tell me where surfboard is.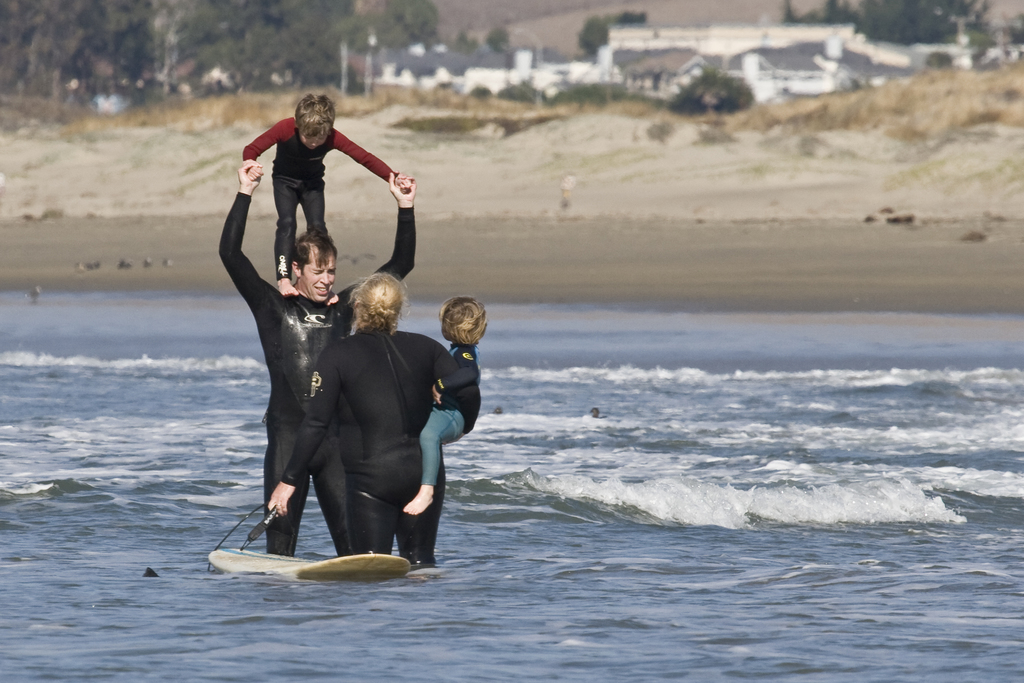
surfboard is at bbox=[206, 546, 412, 586].
